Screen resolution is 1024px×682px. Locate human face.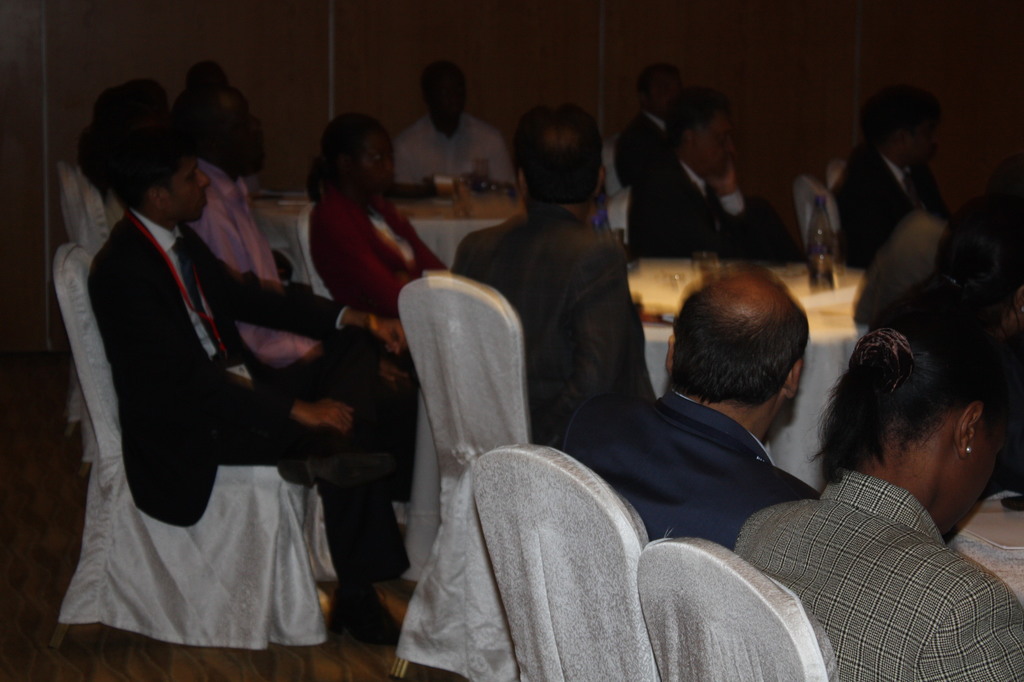
region(937, 425, 999, 536).
